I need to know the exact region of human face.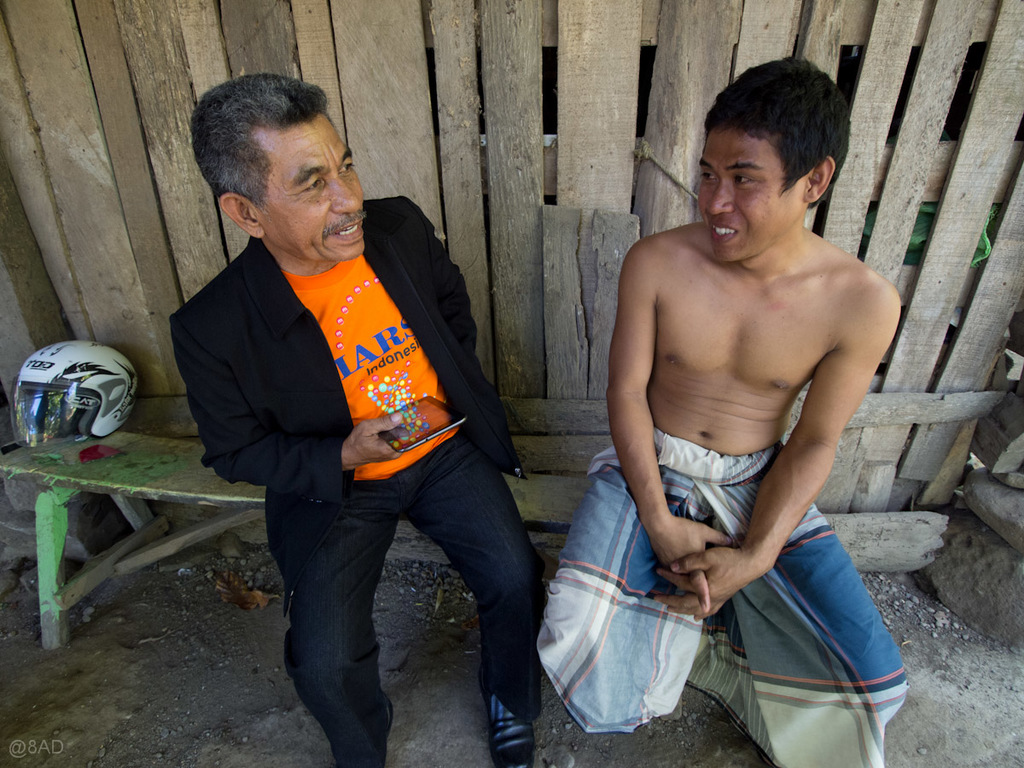
Region: <bbox>697, 124, 810, 262</bbox>.
